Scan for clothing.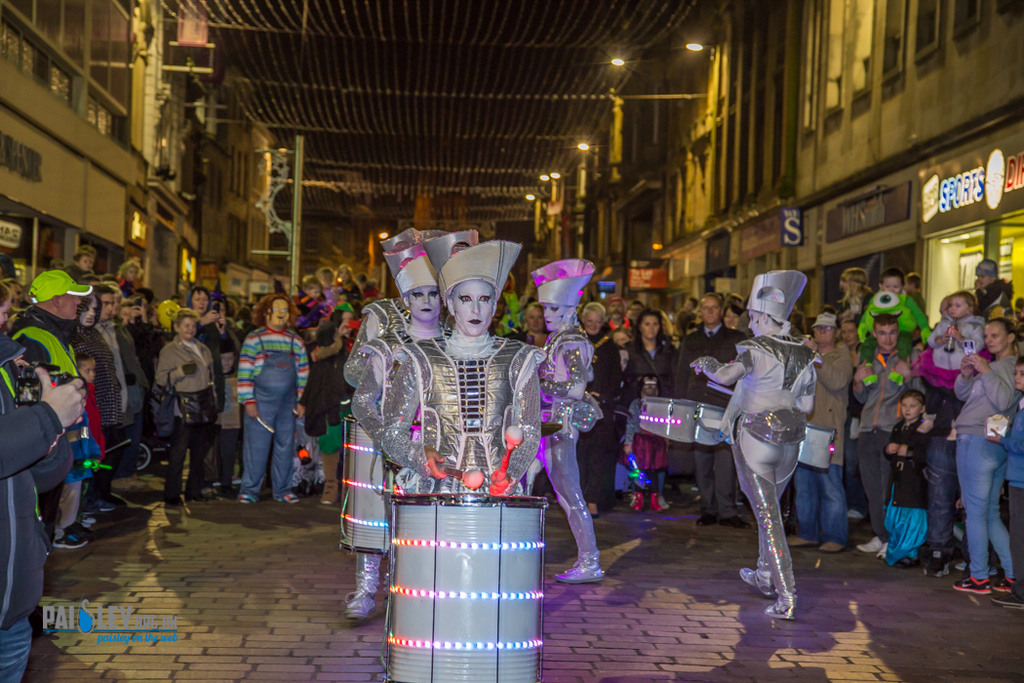
Scan result: region(623, 330, 684, 474).
